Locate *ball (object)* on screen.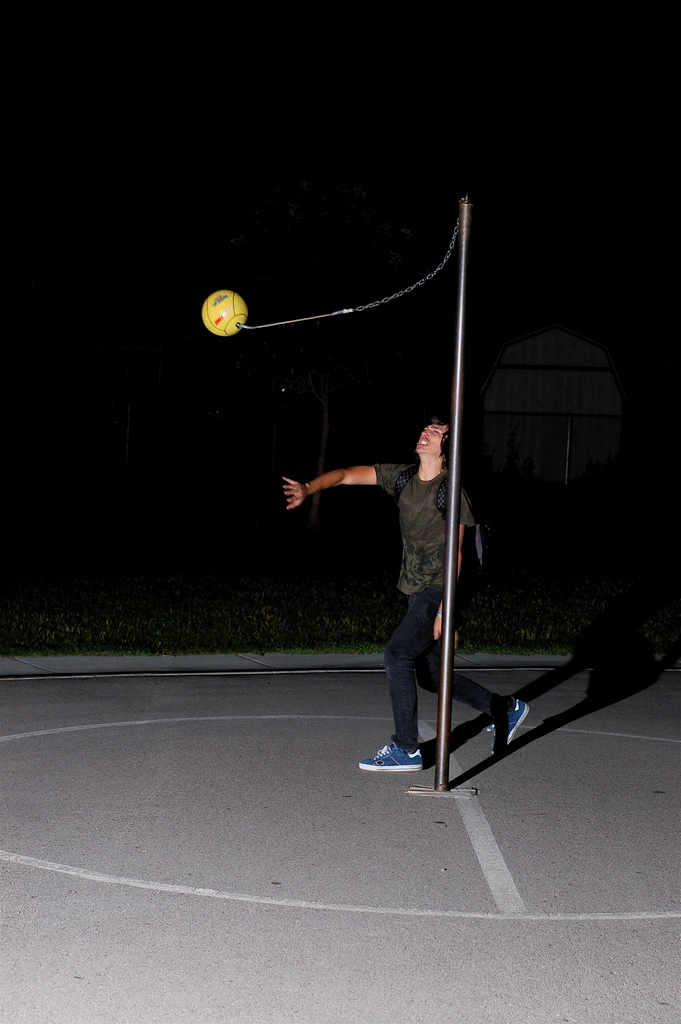
On screen at left=201, top=292, right=246, bottom=332.
